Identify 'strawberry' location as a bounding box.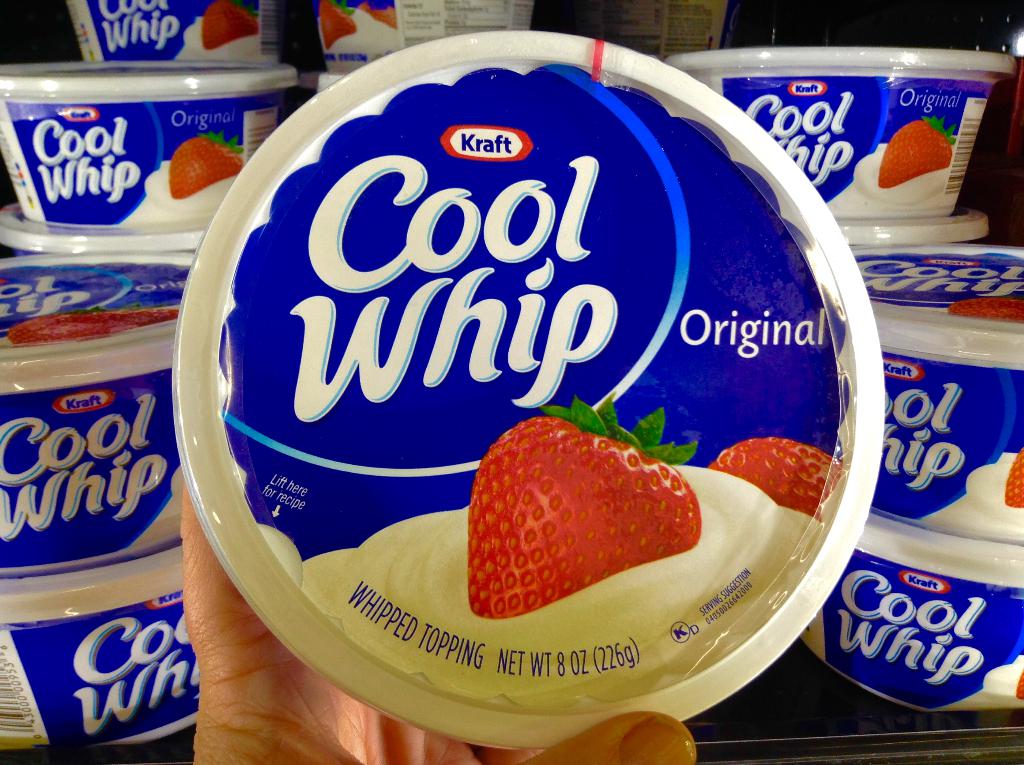
10:301:172:350.
